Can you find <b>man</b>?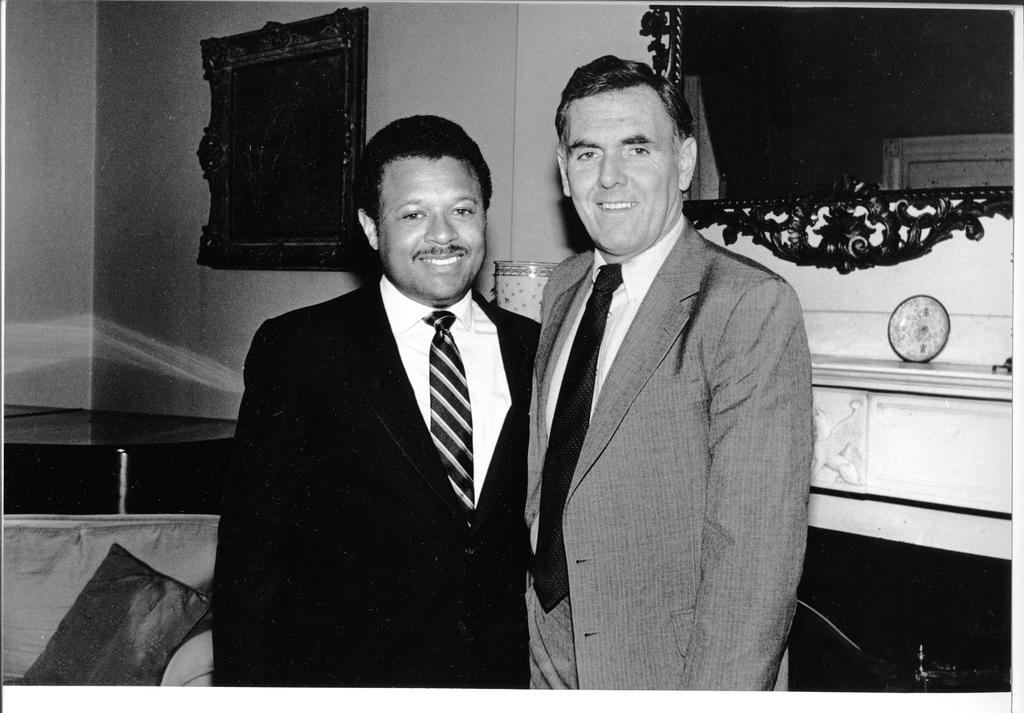
Yes, bounding box: select_region(209, 118, 546, 703).
